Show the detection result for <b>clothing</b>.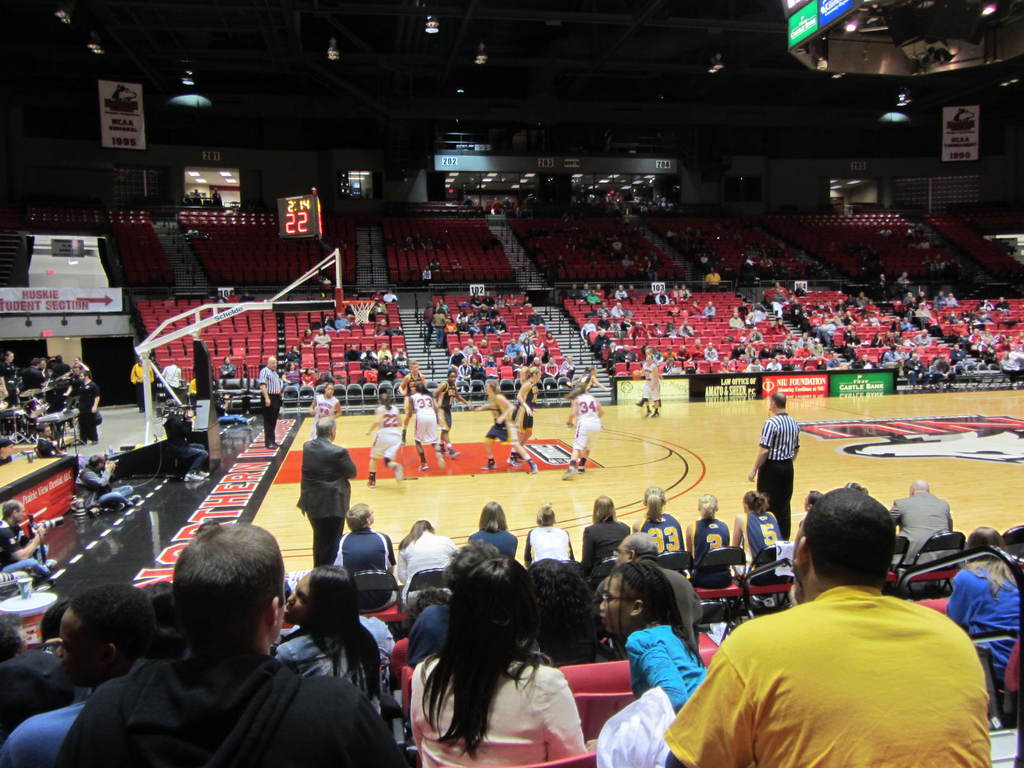
[x1=676, y1=352, x2=693, y2=363].
